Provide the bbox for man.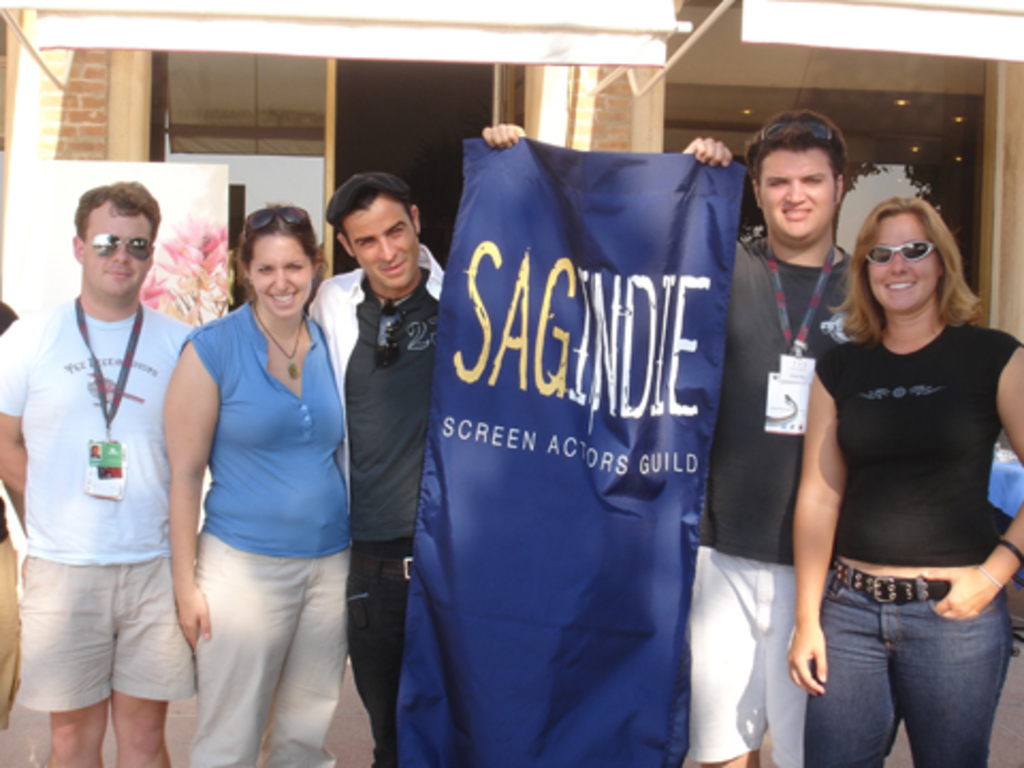
691/105/870/766.
